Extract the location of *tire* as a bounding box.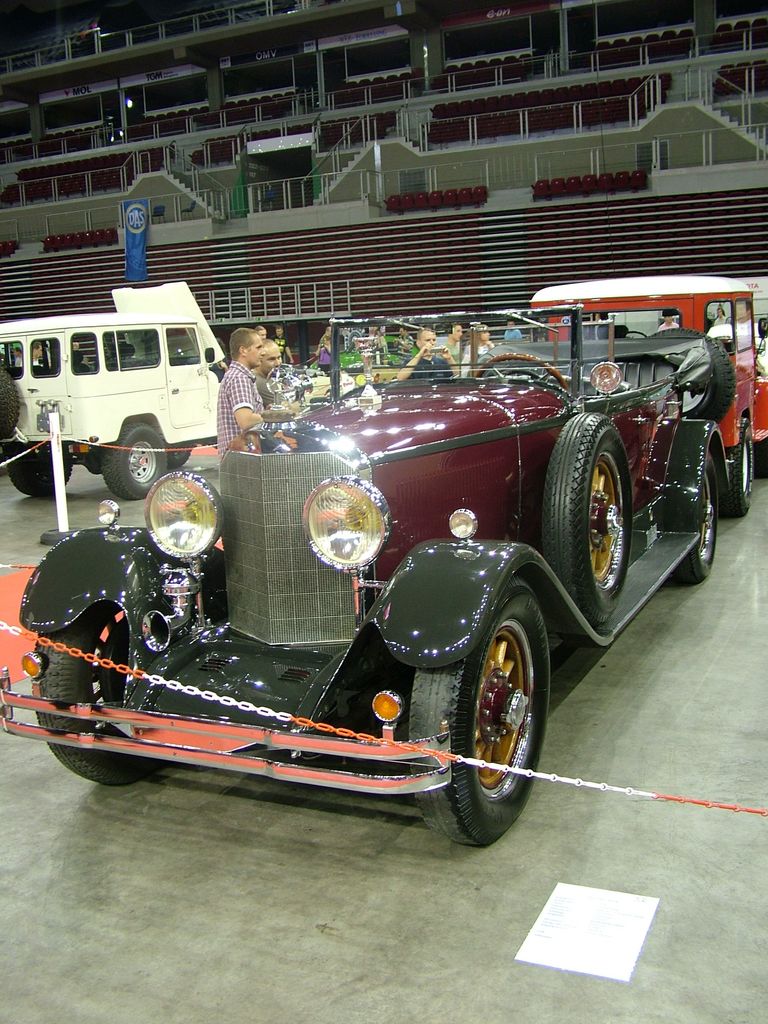
rect(671, 449, 720, 583).
